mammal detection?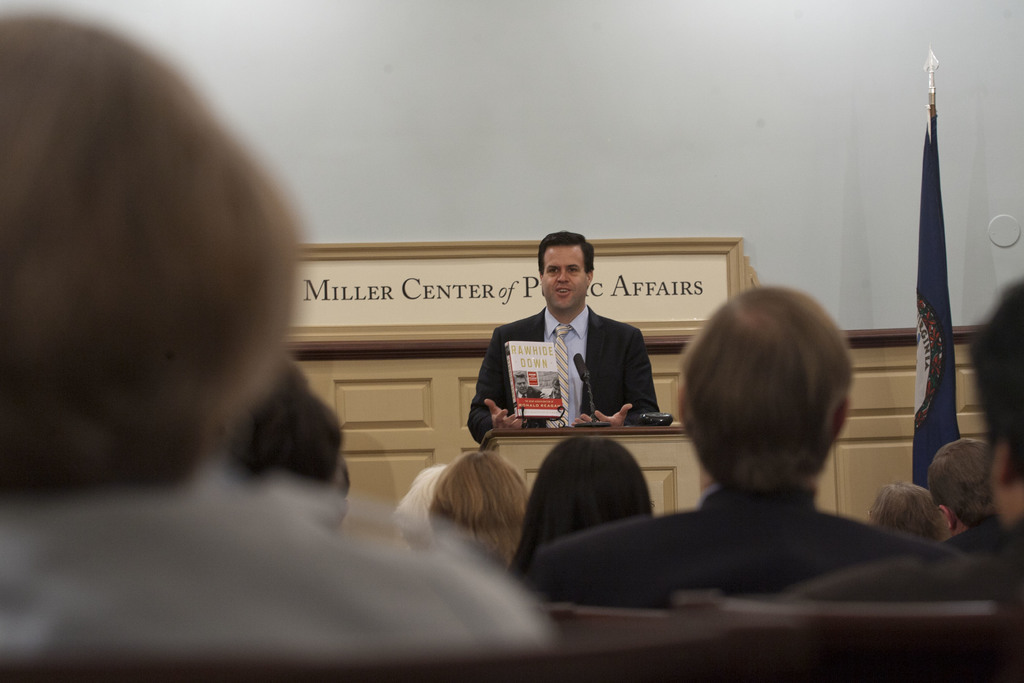
x1=465 y1=232 x2=657 y2=443
